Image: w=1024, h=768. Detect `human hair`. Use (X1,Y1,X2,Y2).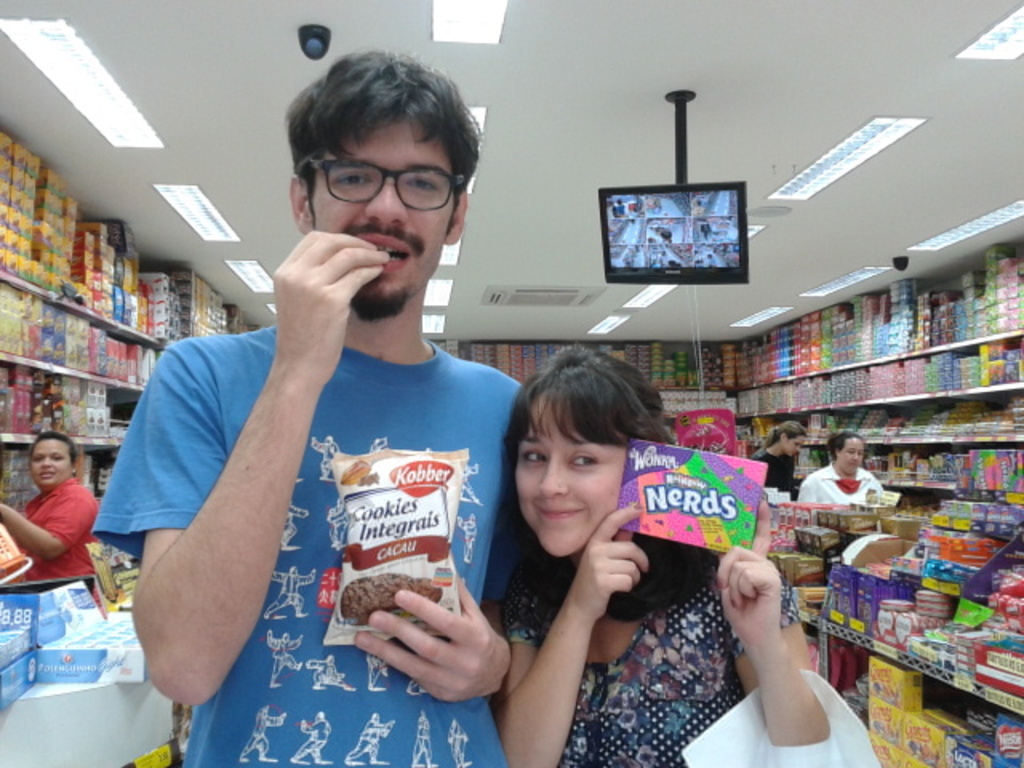
(32,432,80,462).
